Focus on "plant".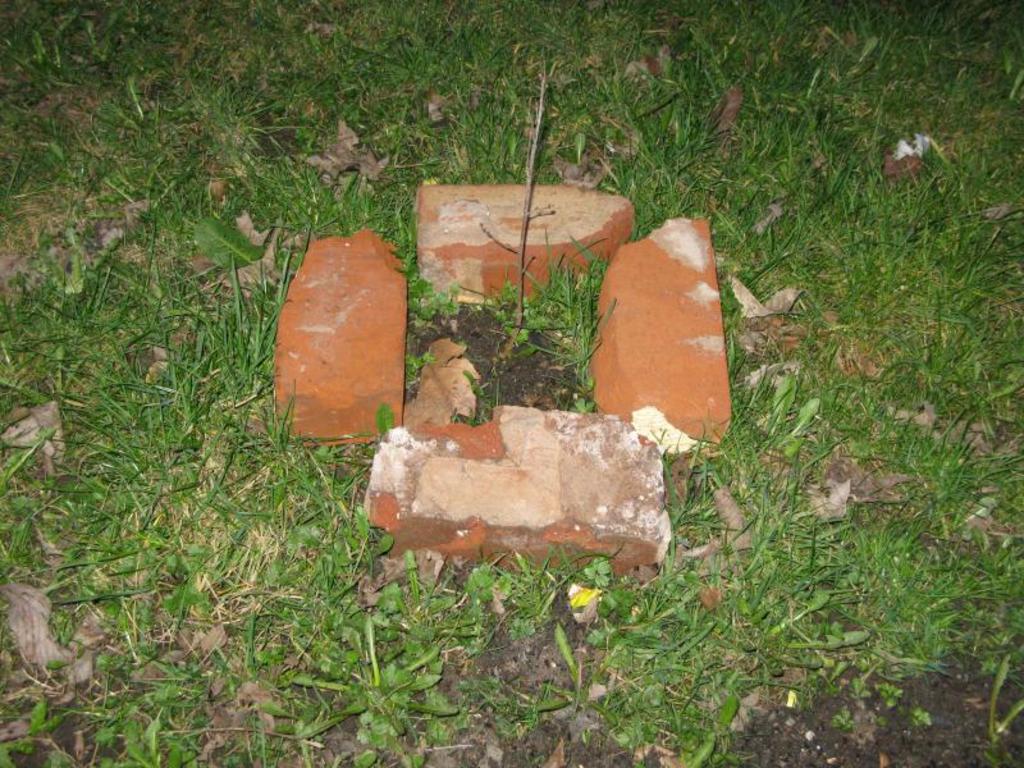
Focused at [x1=477, y1=64, x2=549, y2=372].
